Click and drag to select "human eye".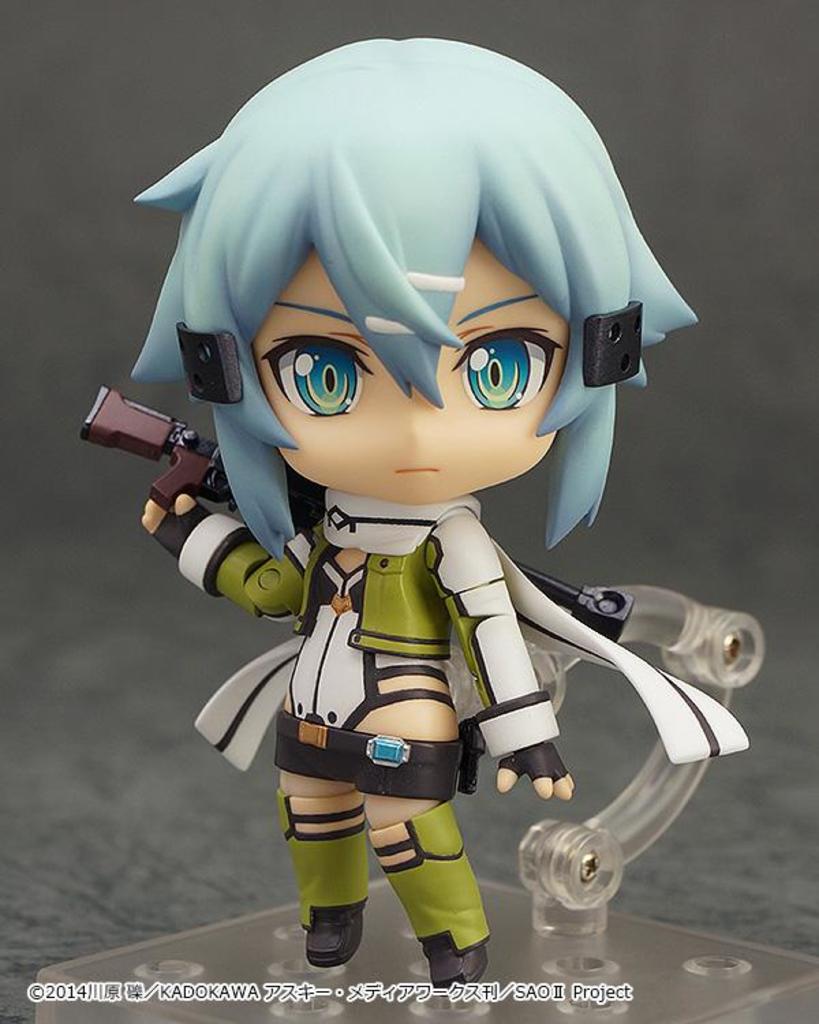
Selection: bbox=[258, 325, 377, 418].
